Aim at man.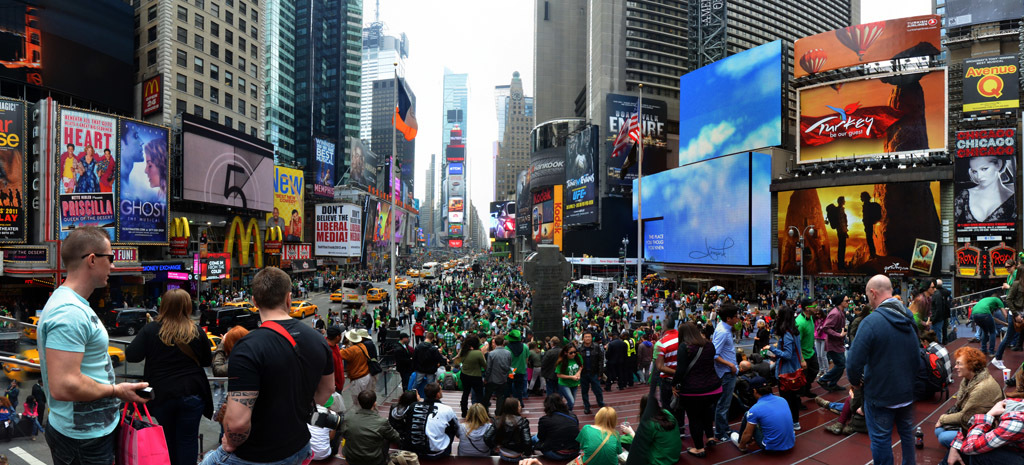
Aimed at Rect(537, 334, 565, 395).
